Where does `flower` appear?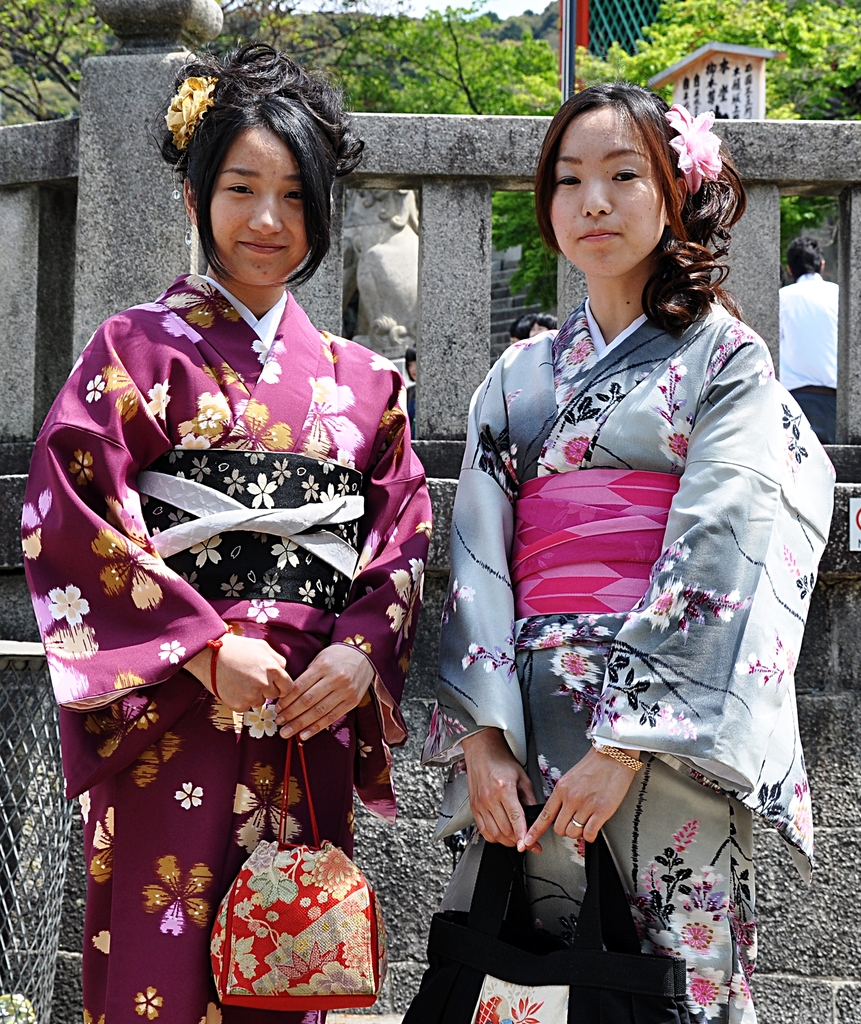
Appears at (164, 276, 239, 325).
